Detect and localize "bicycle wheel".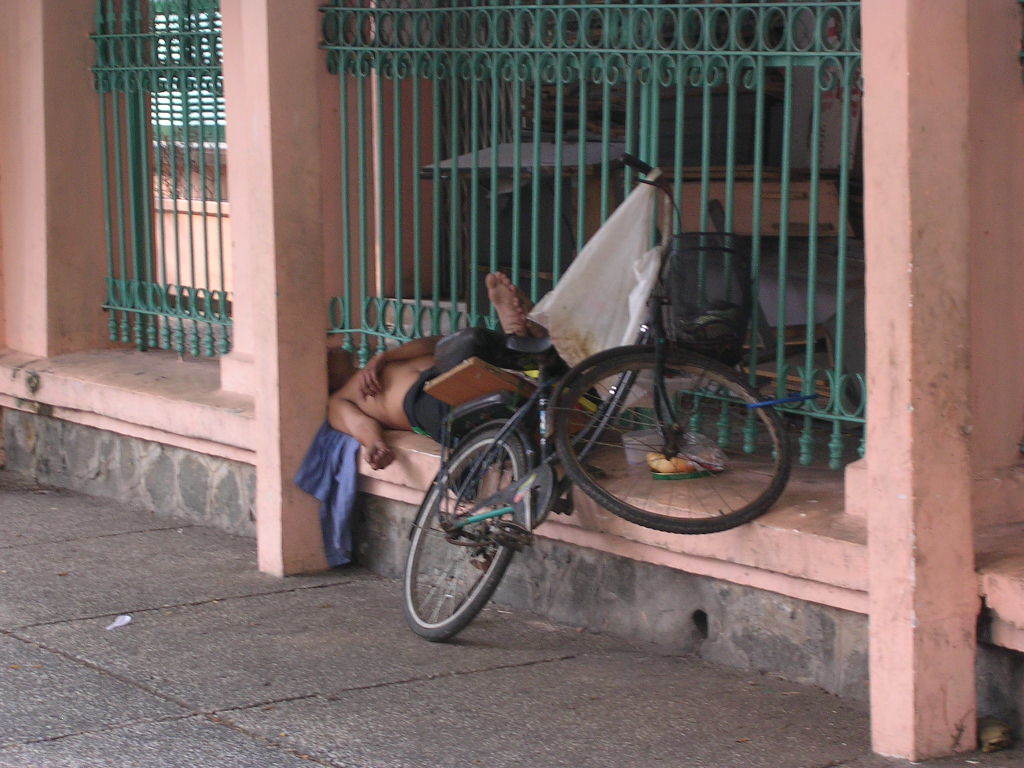
Localized at bbox=[407, 428, 537, 643].
